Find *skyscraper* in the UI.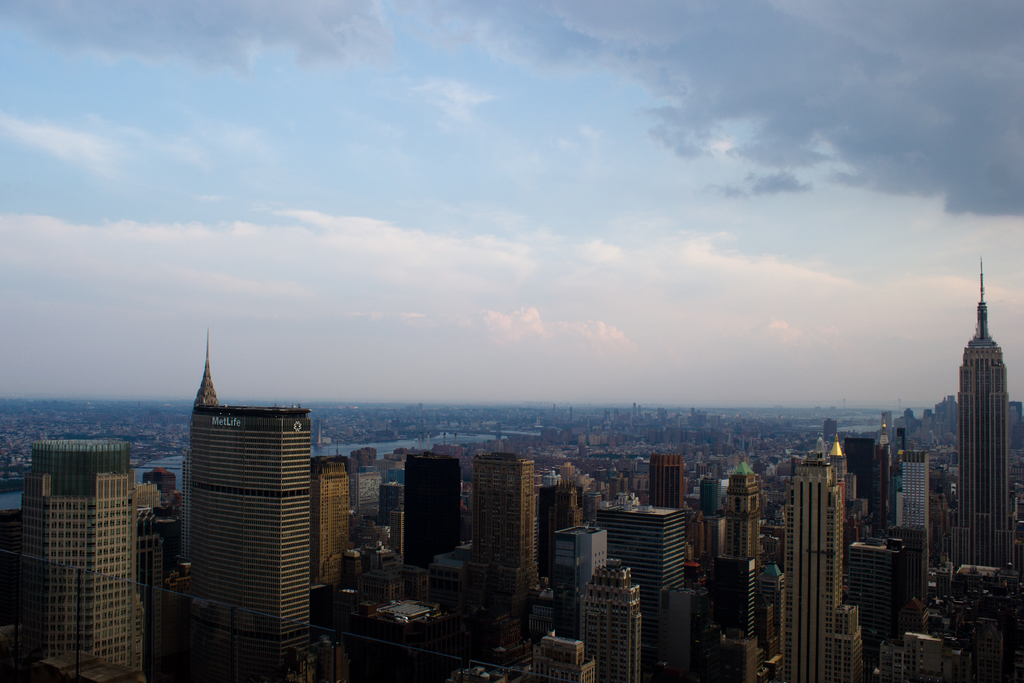
UI element at left=920, top=409, right=931, bottom=430.
